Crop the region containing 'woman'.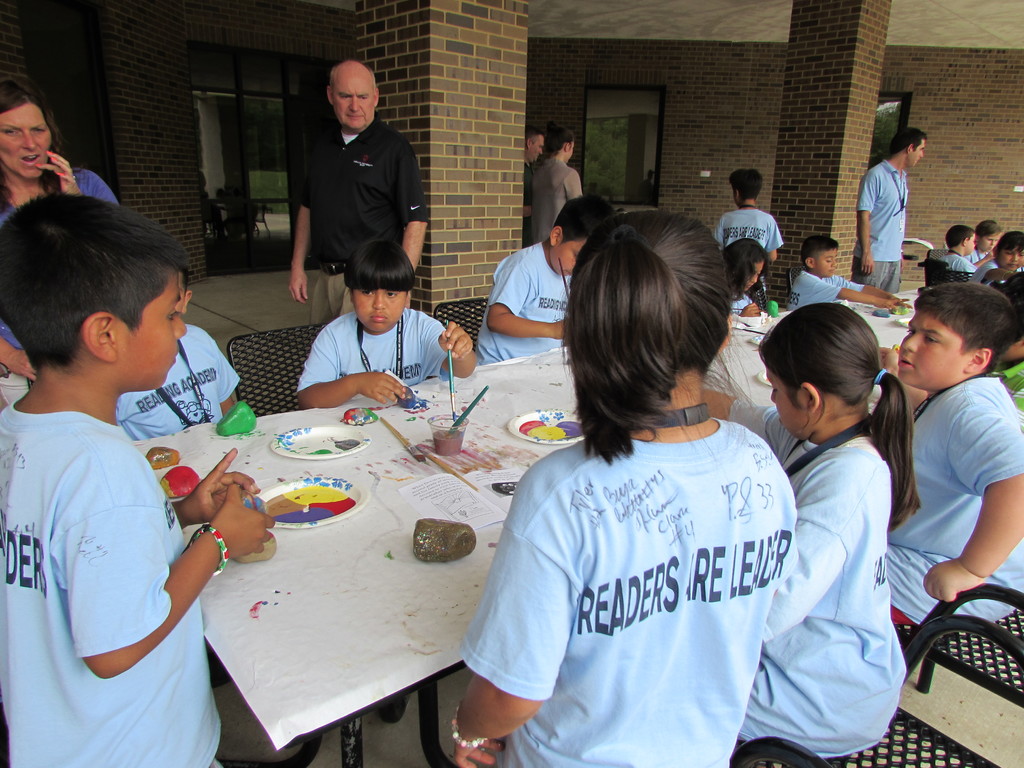
Crop region: {"x1": 0, "y1": 79, "x2": 120, "y2": 406}.
